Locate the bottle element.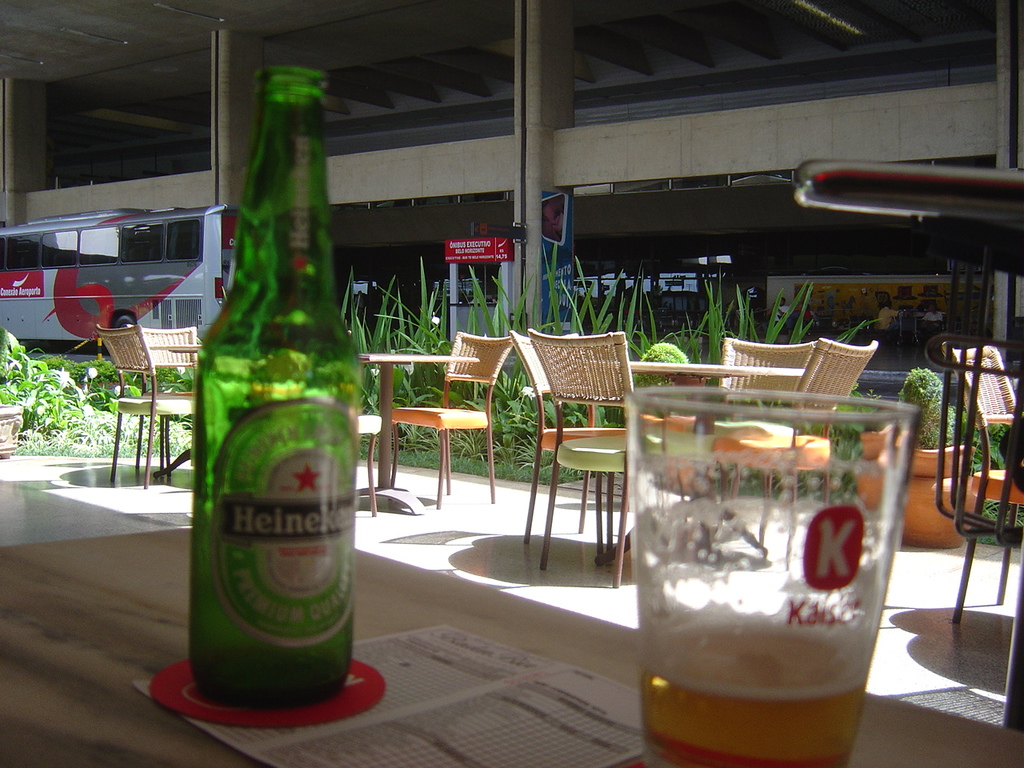
Element bbox: [177, 66, 362, 726].
